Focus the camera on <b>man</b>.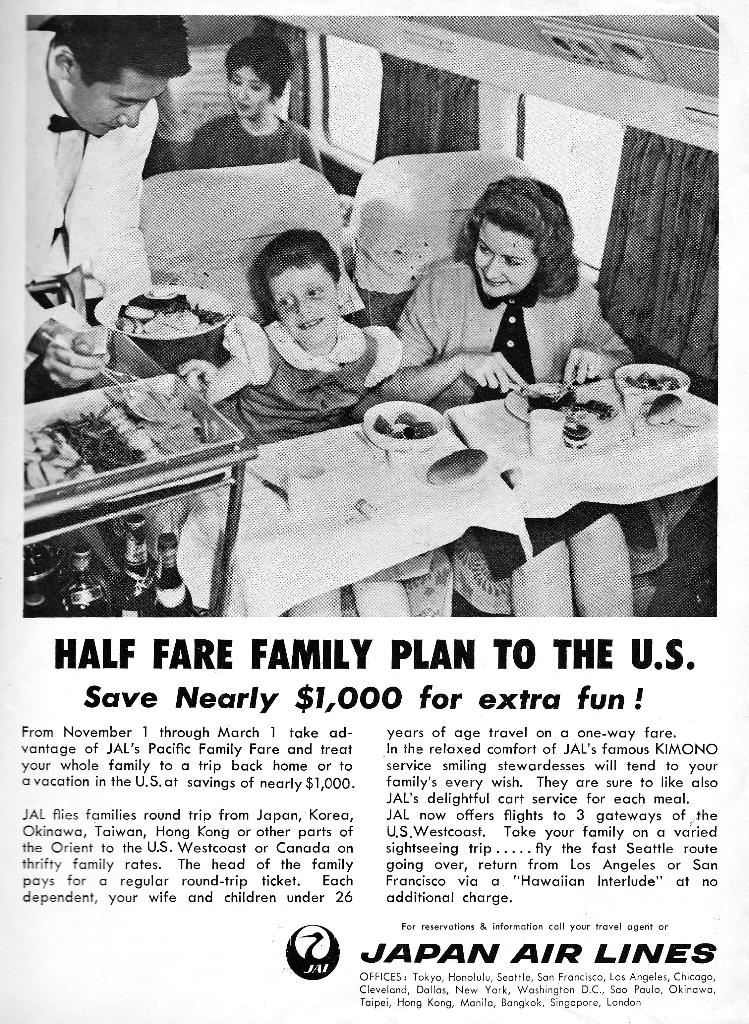
Focus region: {"x1": 22, "y1": 14, "x2": 191, "y2": 388}.
